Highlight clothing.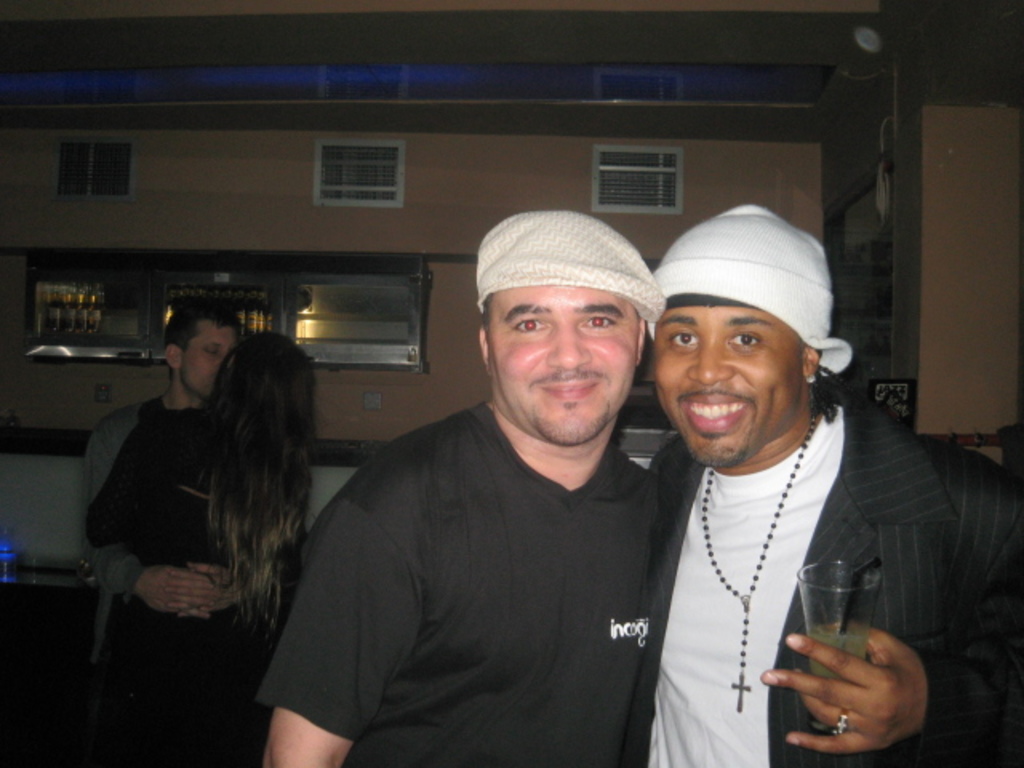
Highlighted region: box=[259, 398, 672, 766].
